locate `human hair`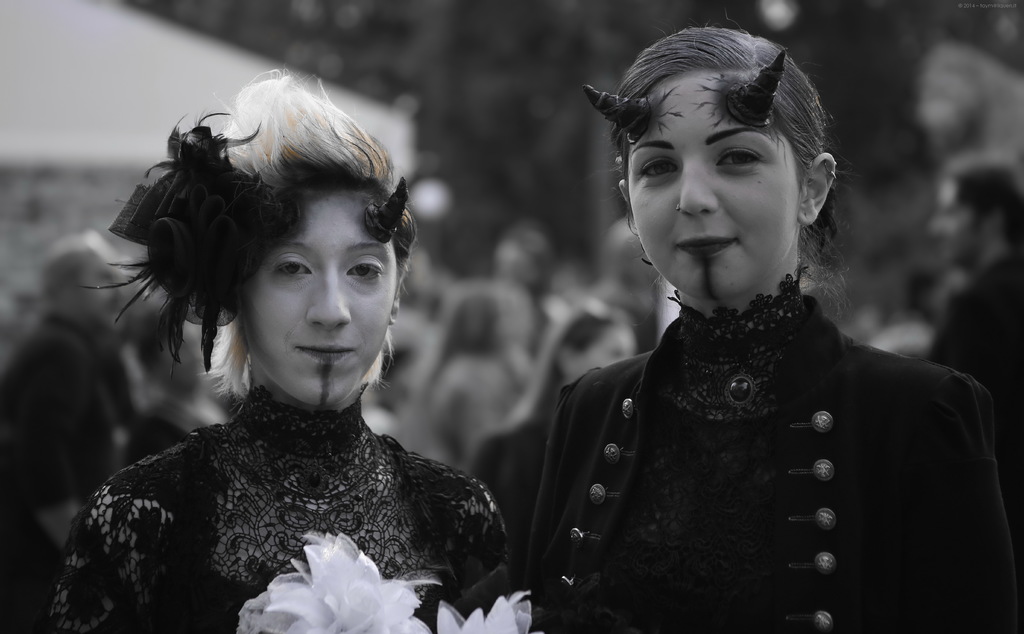
rect(609, 20, 852, 305)
